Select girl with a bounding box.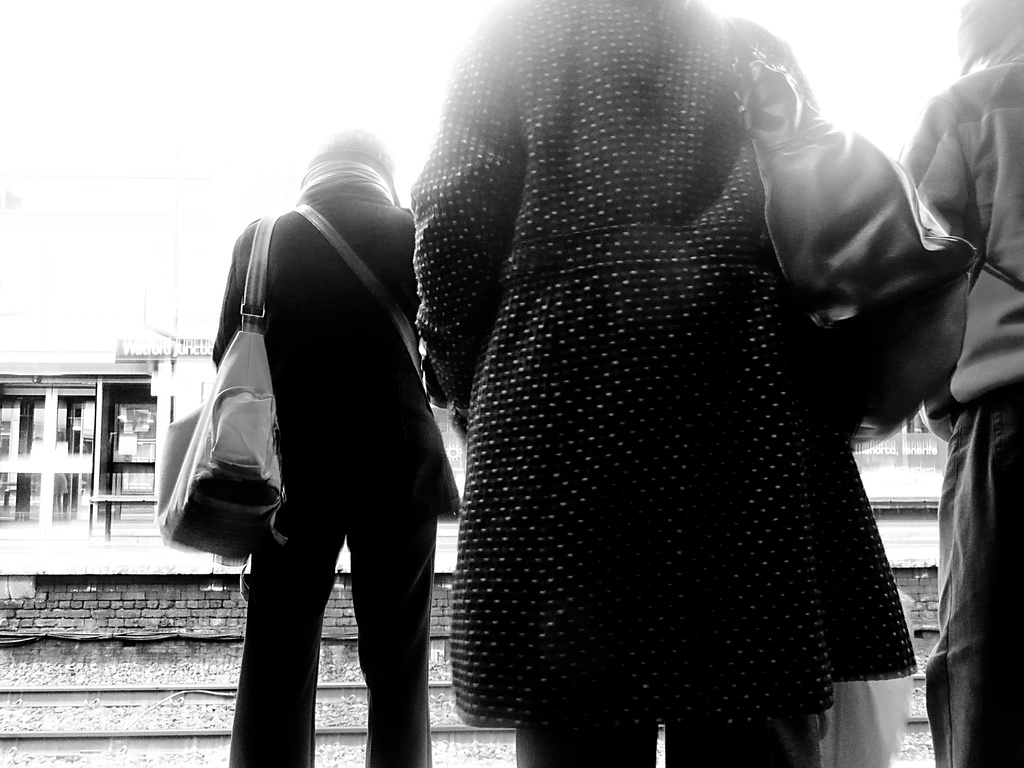
l=414, t=1, r=909, b=767.
